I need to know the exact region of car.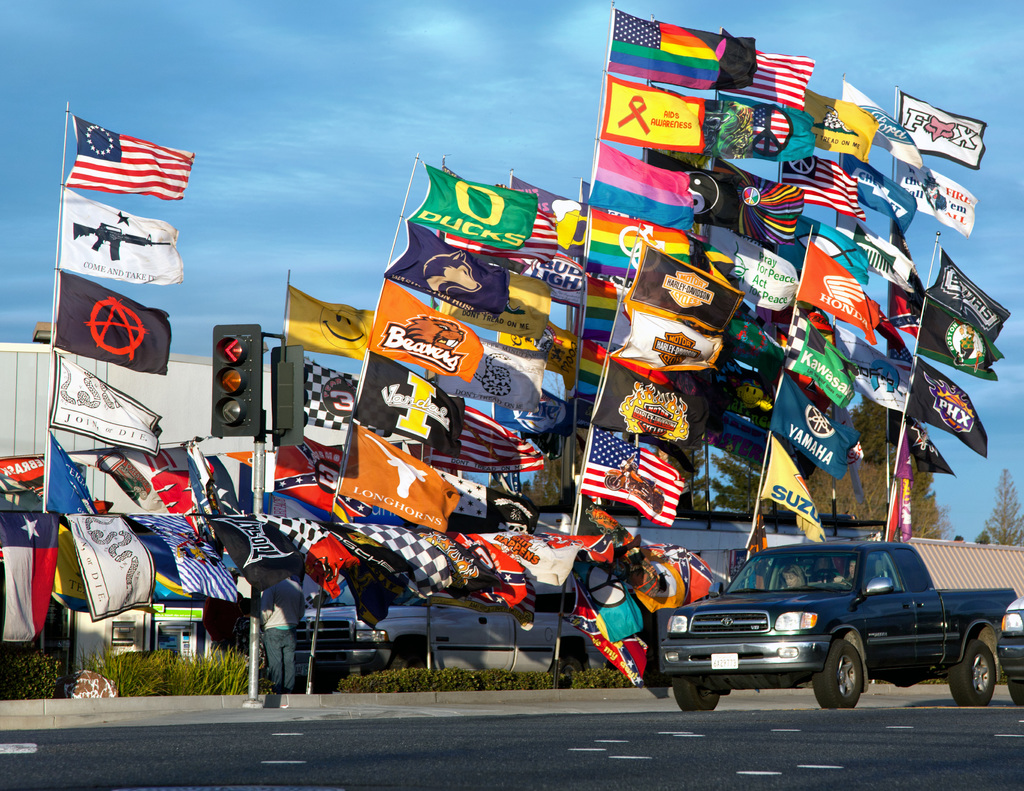
Region: (996,596,1023,706).
